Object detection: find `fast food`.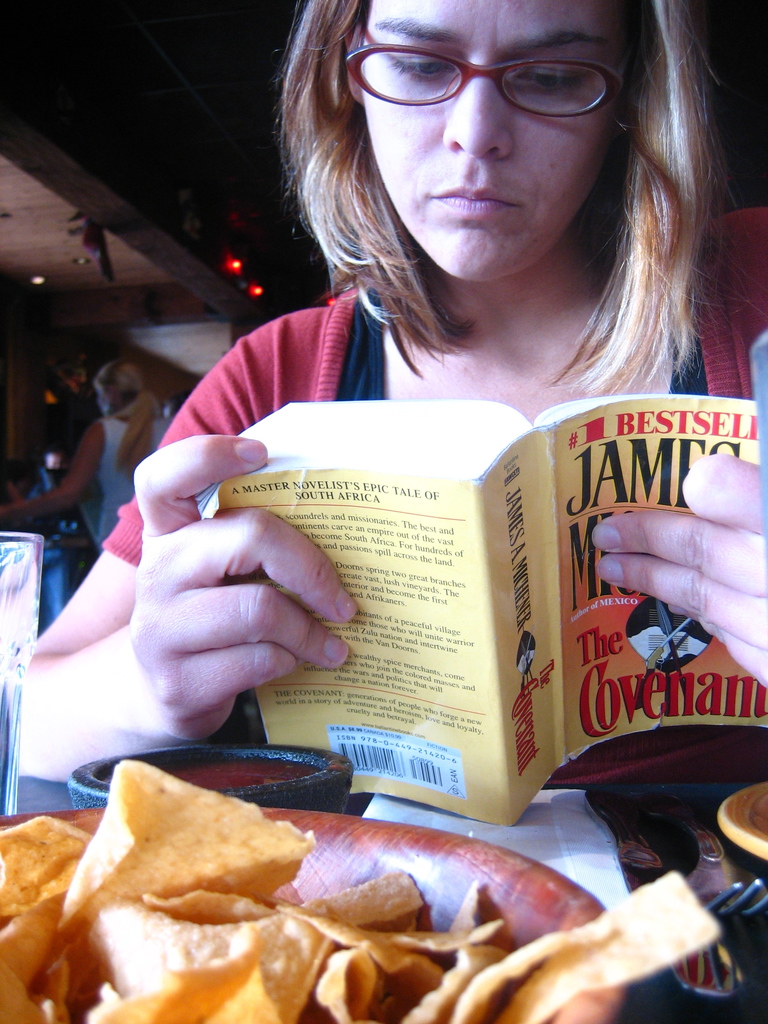
4, 783, 605, 1016.
